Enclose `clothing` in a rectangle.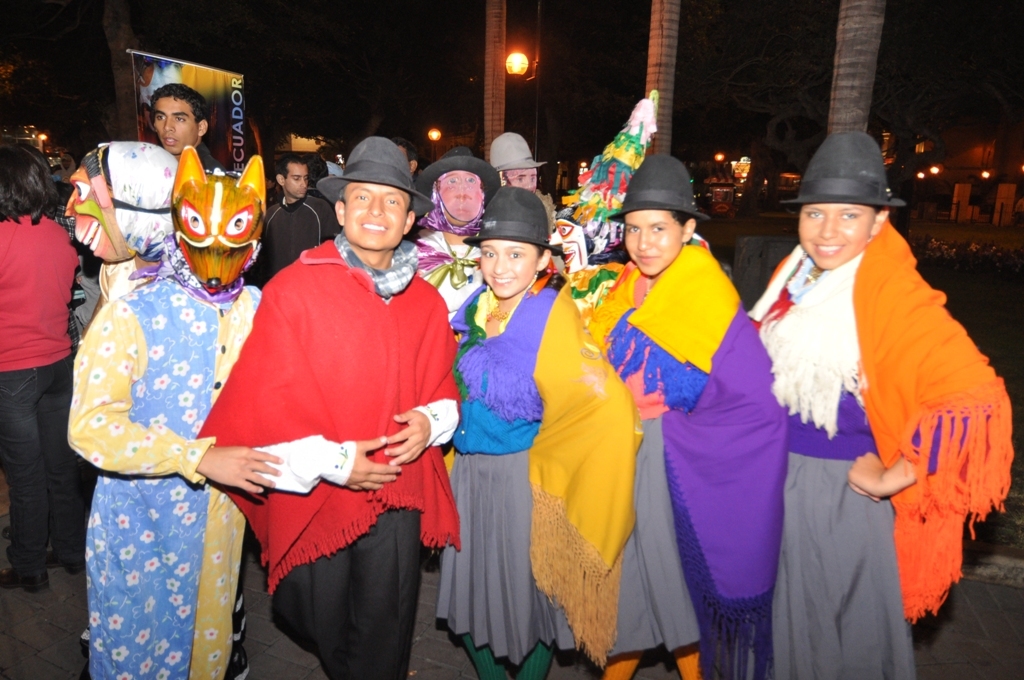
l=747, t=211, r=1012, b=679.
